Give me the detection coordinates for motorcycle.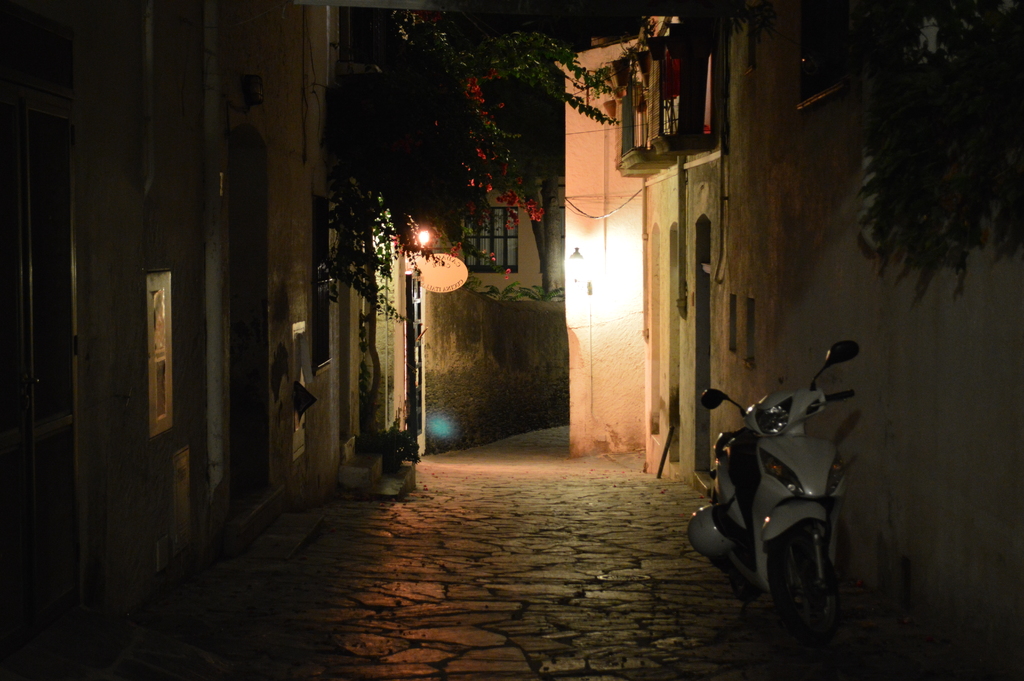
box=[689, 353, 869, 648].
